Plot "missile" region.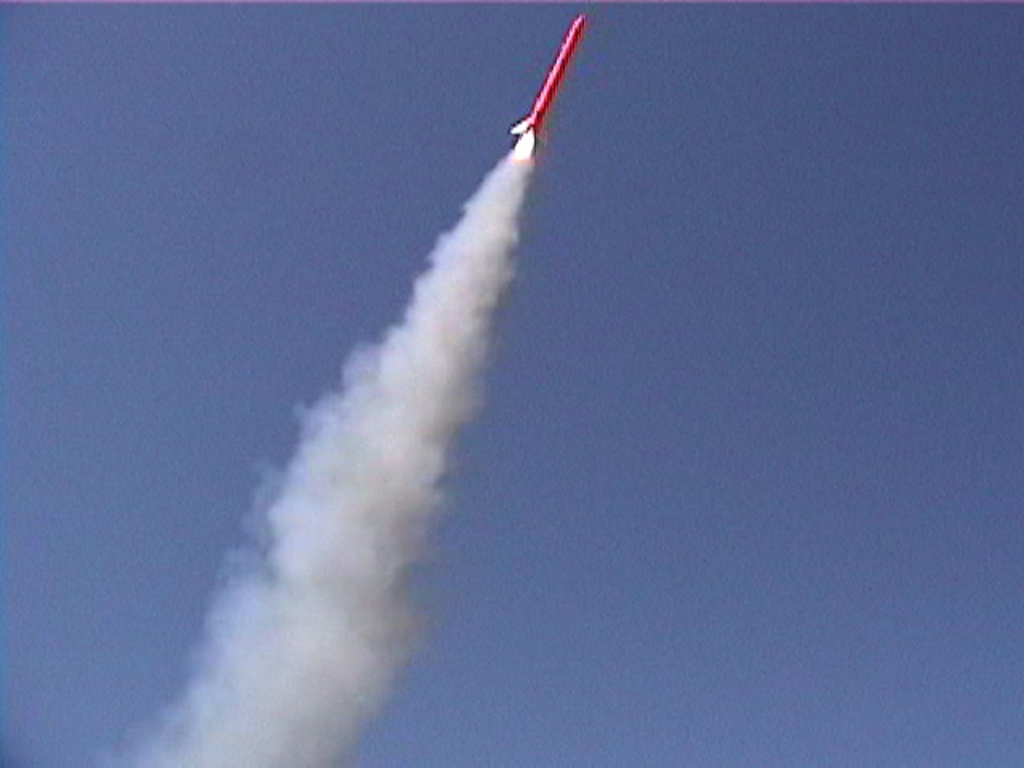
Plotted at [506,10,589,146].
